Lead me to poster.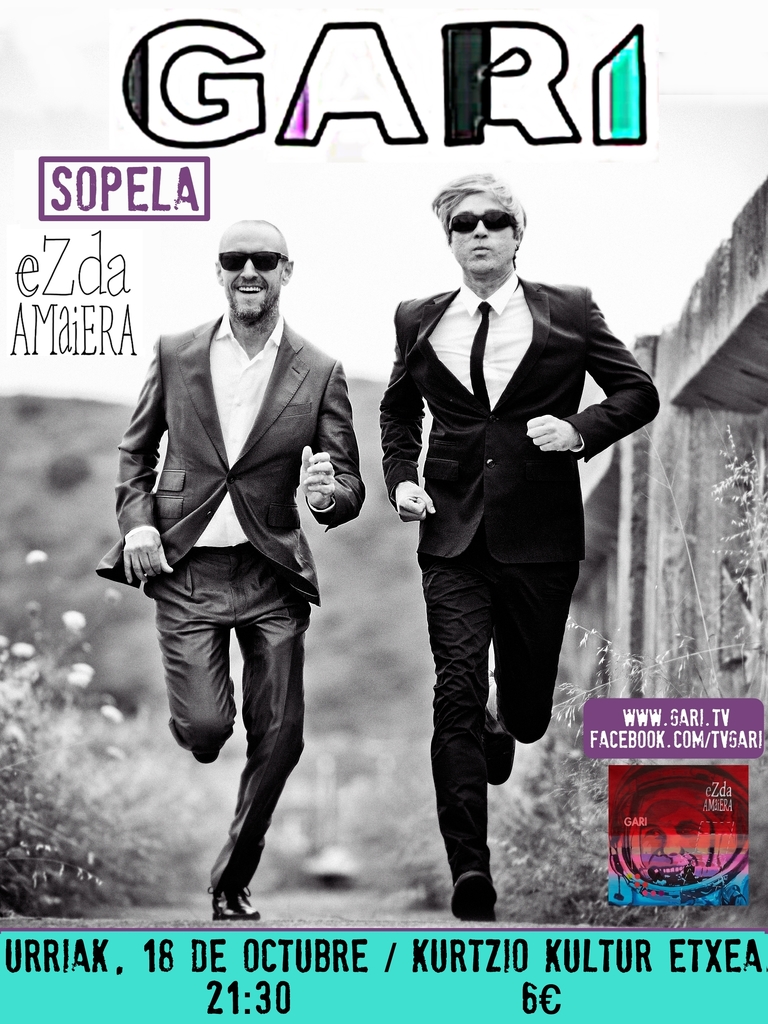
Lead to 0, 0, 767, 1023.
